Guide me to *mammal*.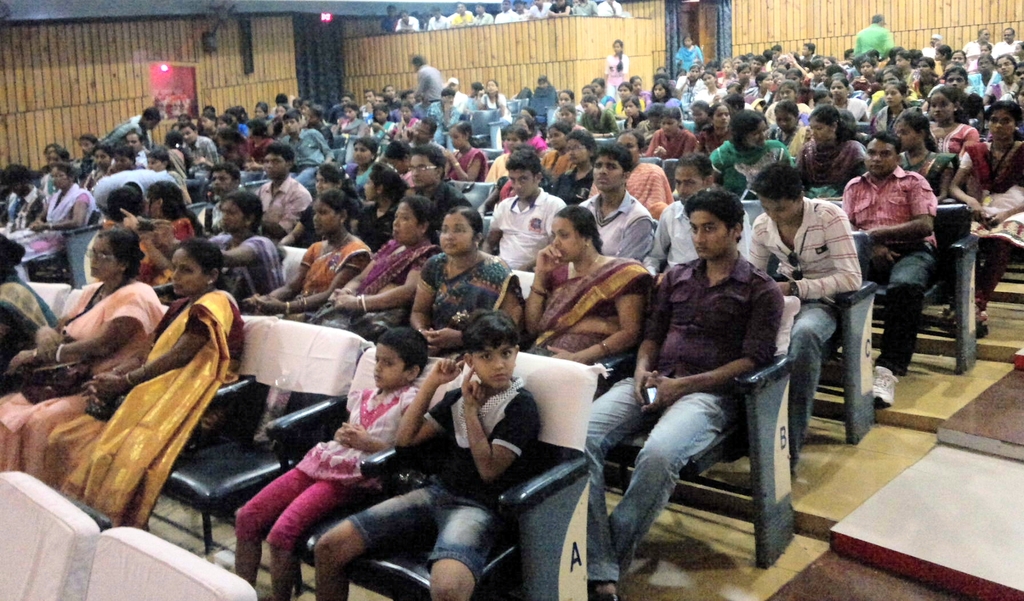
Guidance: {"left": 0, "top": 219, "right": 159, "bottom": 476}.
